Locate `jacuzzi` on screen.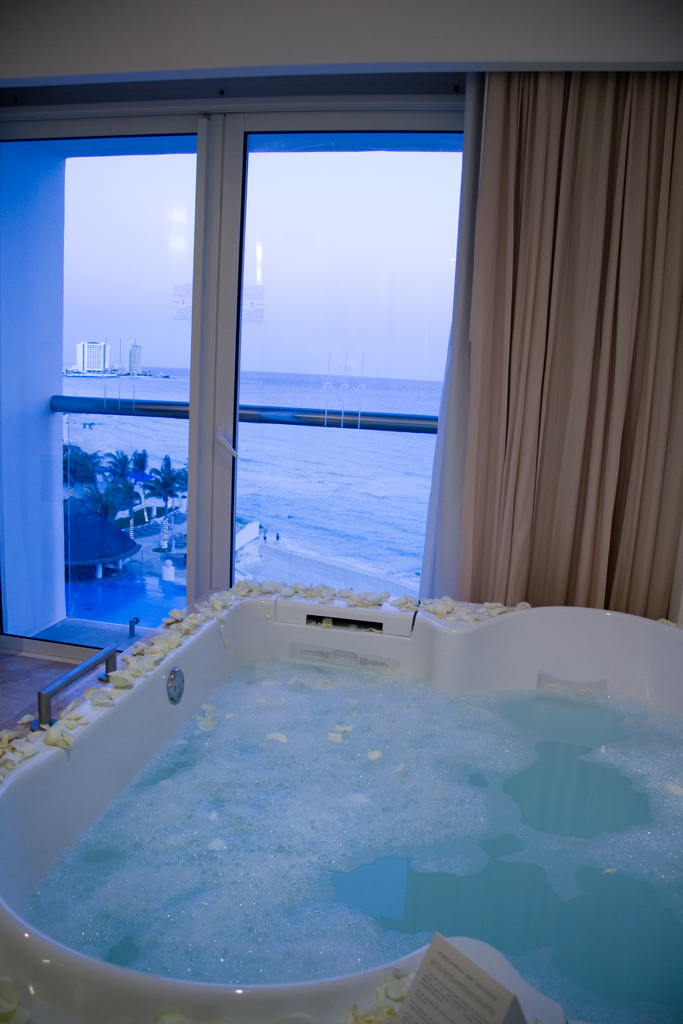
On screen at {"left": 12, "top": 579, "right": 650, "bottom": 1023}.
